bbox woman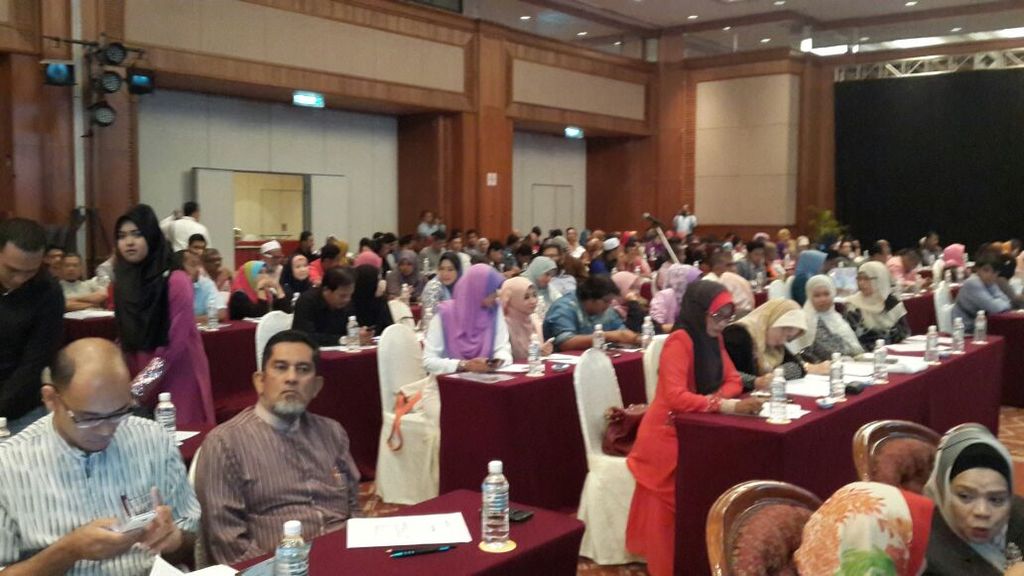
<region>421, 264, 514, 371</region>
